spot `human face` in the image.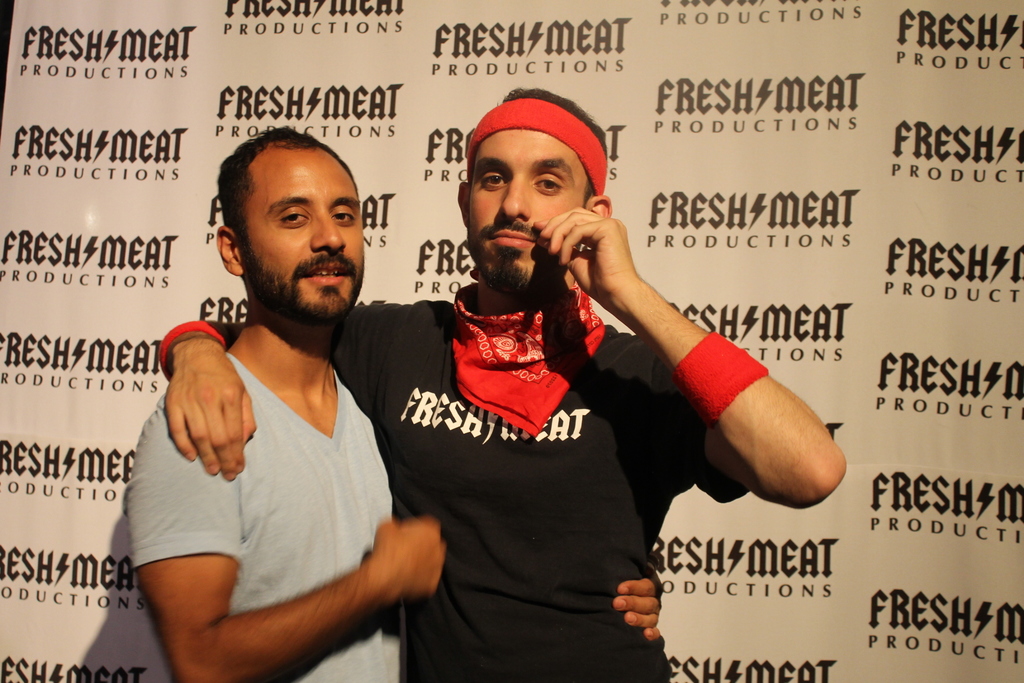
`human face` found at region(237, 145, 364, 323).
